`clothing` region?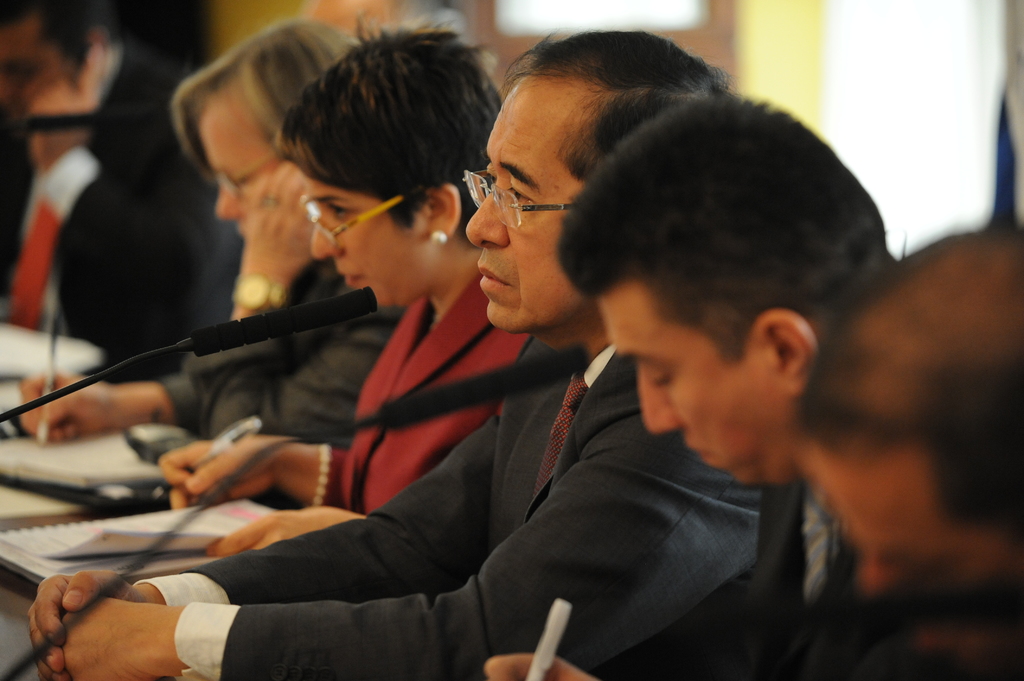
(left=129, top=340, right=828, bottom=680)
